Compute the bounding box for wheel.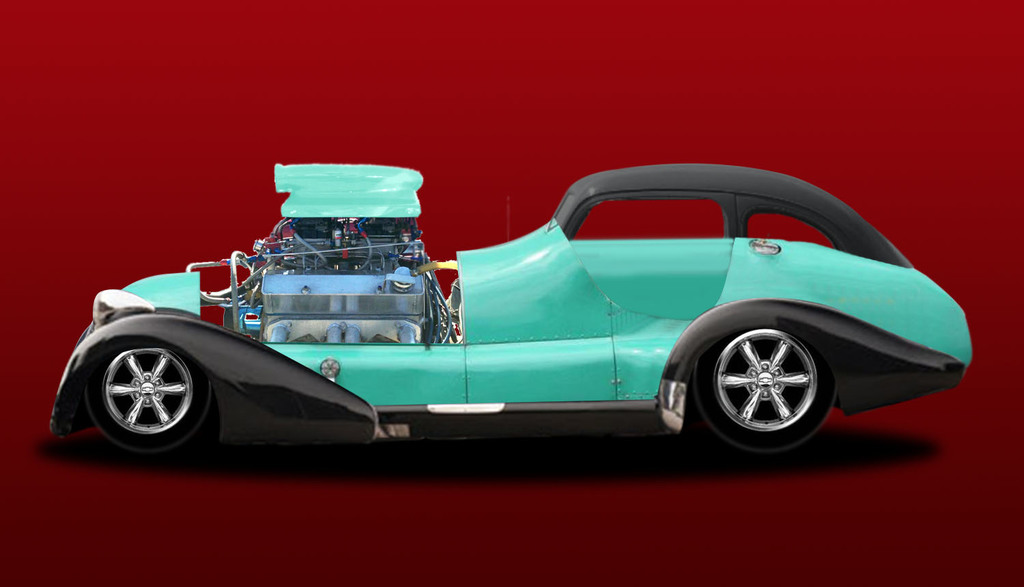
(86,345,212,455).
